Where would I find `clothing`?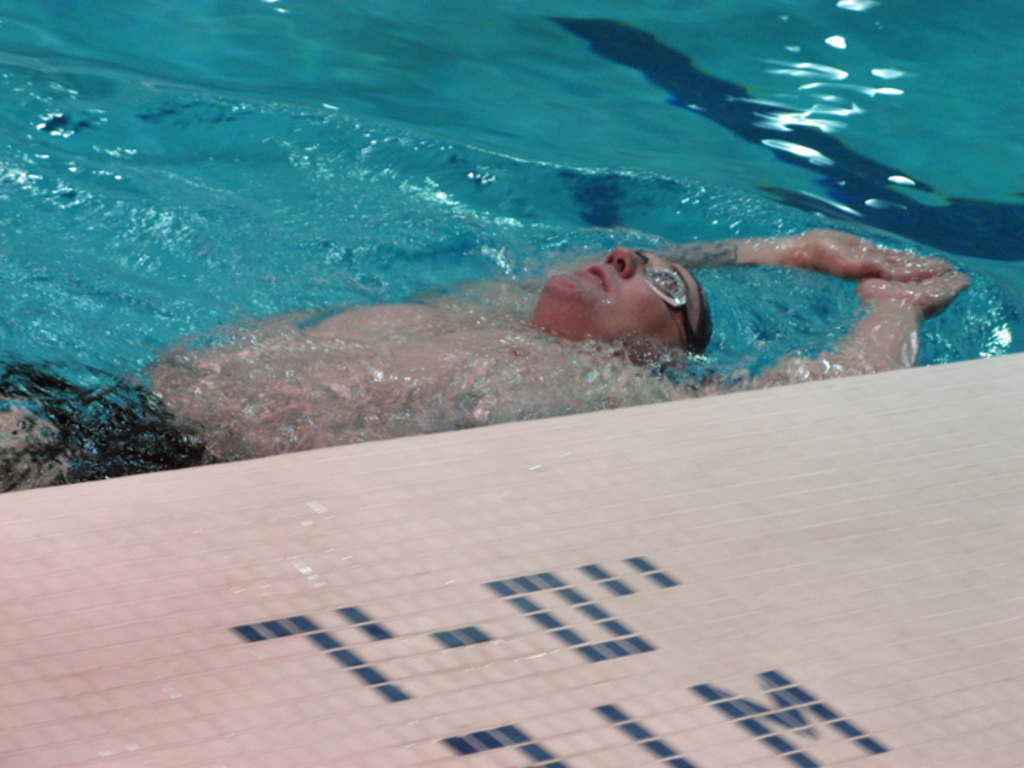
At x1=0, y1=366, x2=229, y2=479.
